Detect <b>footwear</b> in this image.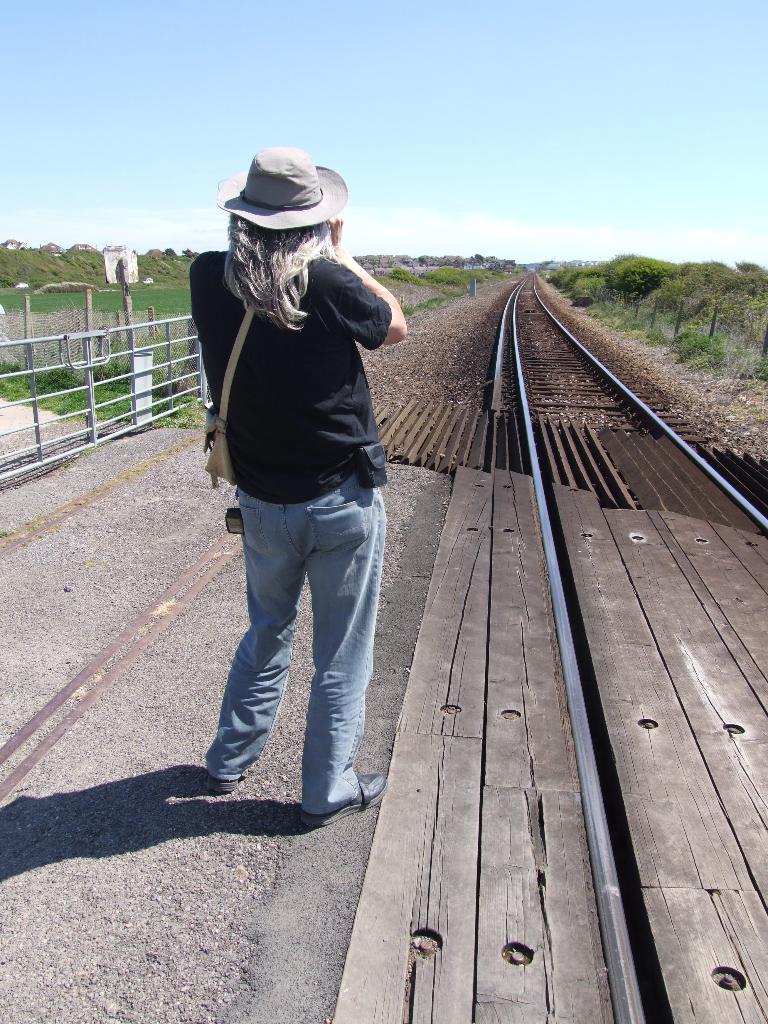
Detection: [300, 770, 389, 840].
